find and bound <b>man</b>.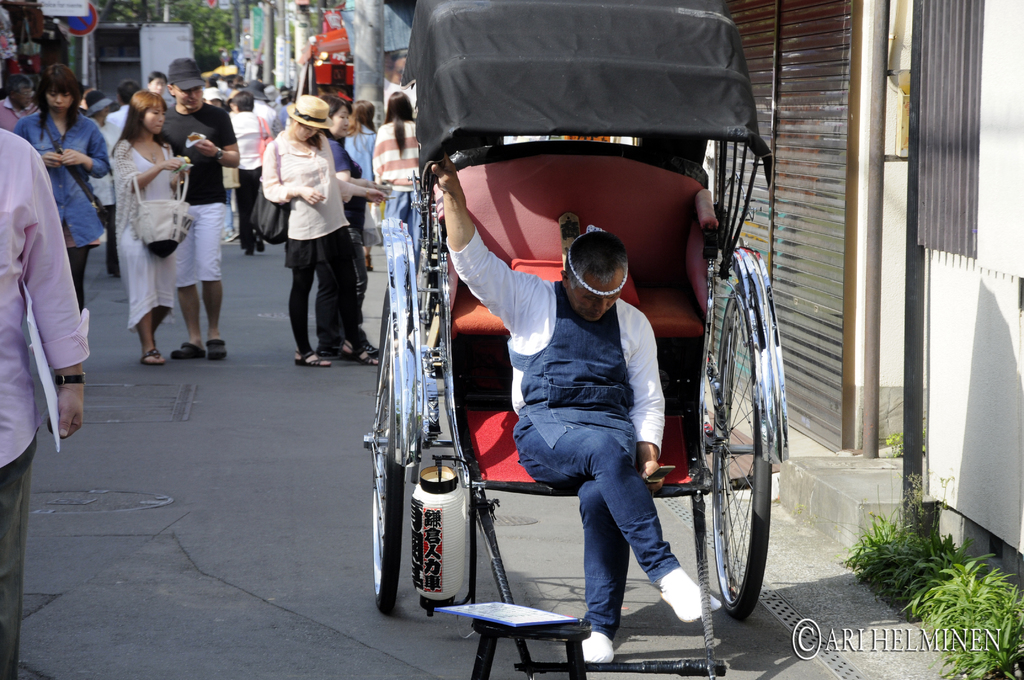
Bound: region(0, 117, 98, 679).
